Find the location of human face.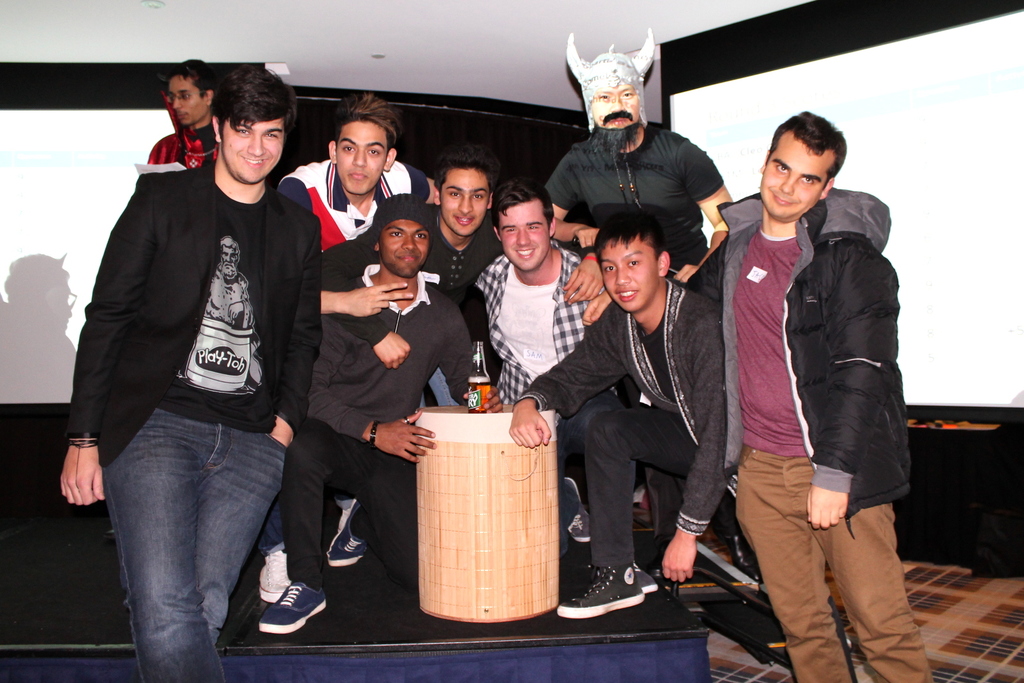
Location: box=[440, 163, 492, 240].
